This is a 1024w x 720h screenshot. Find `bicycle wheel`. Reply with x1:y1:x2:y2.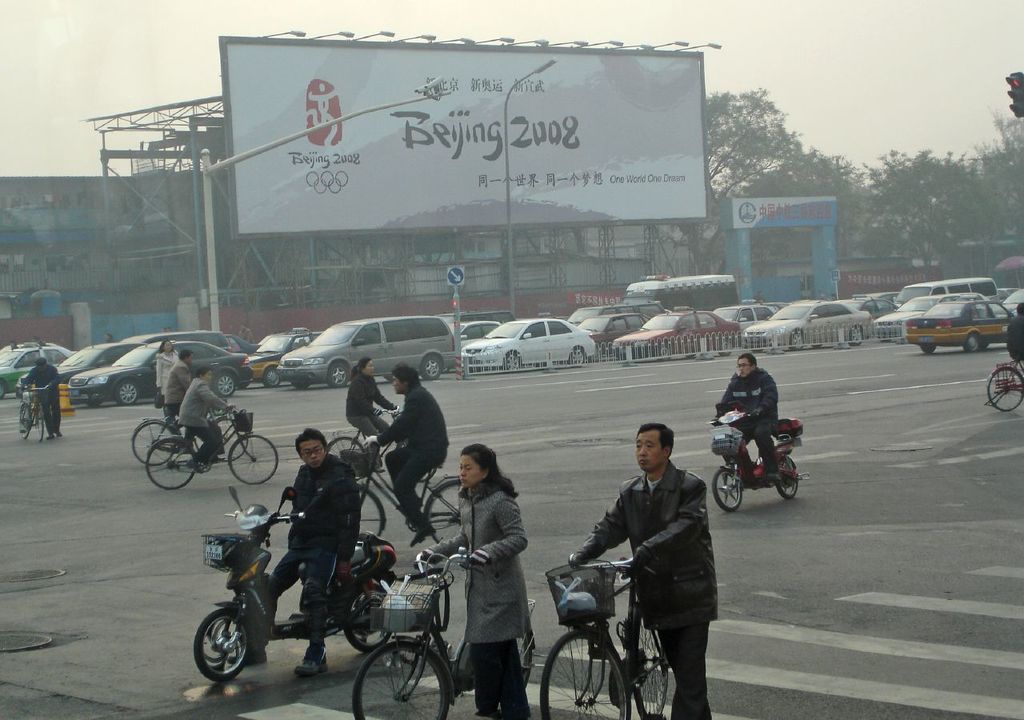
230:436:279:482.
